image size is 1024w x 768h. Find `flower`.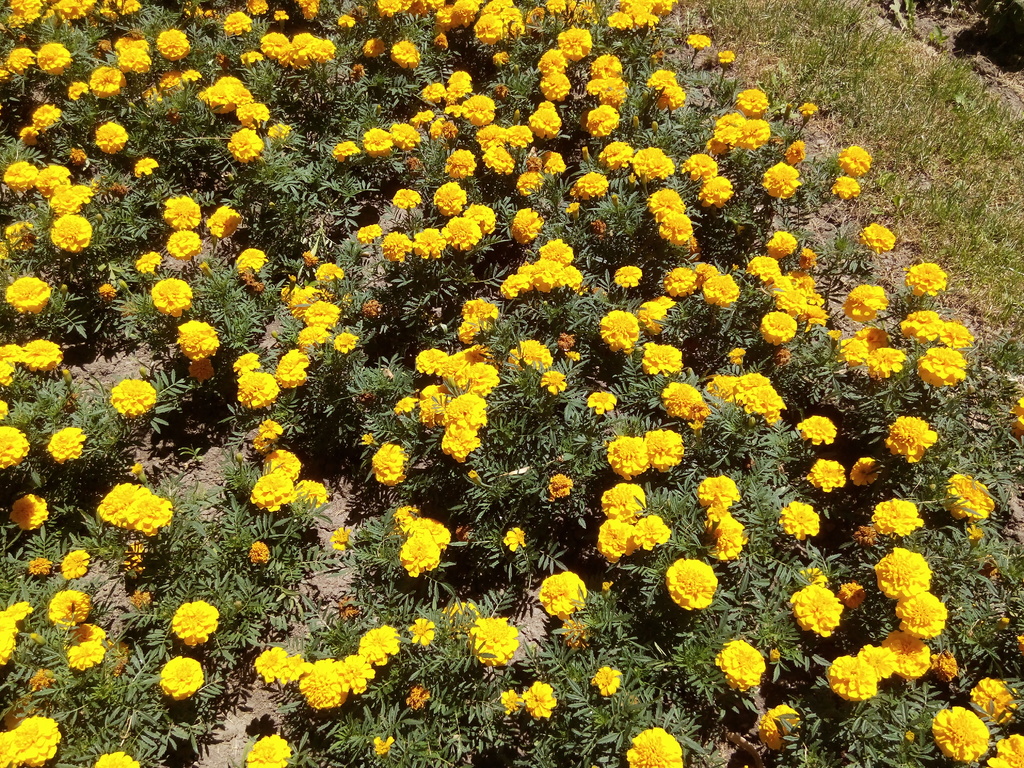
BBox(386, 120, 416, 149).
